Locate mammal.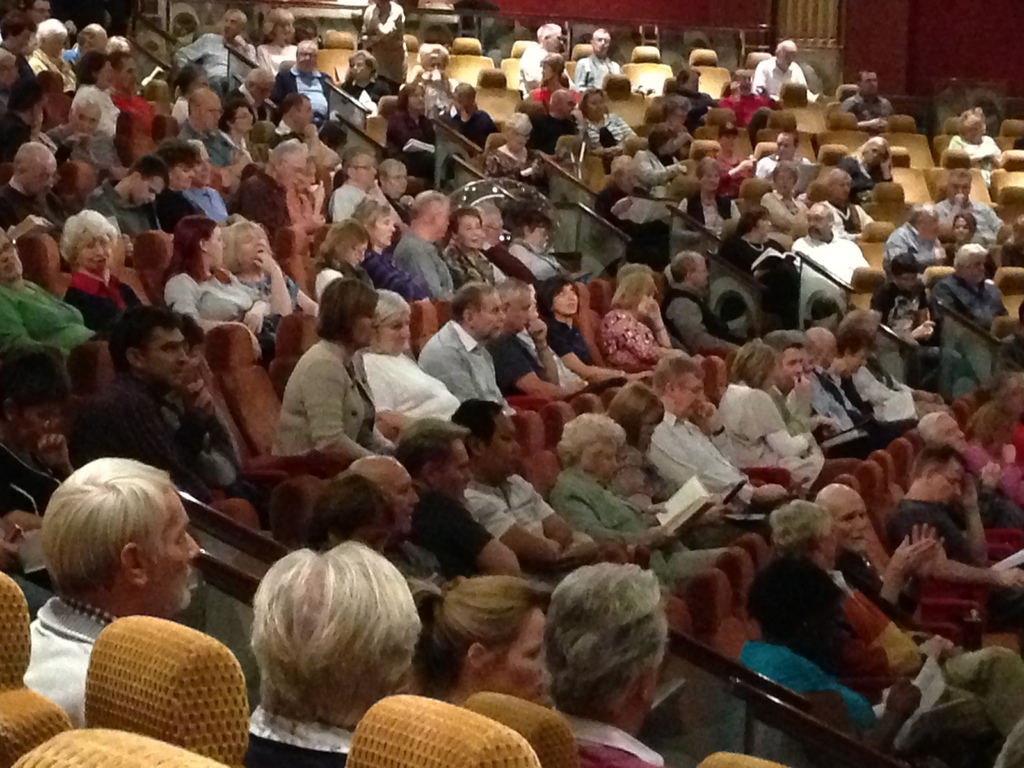
Bounding box: (383, 80, 439, 185).
